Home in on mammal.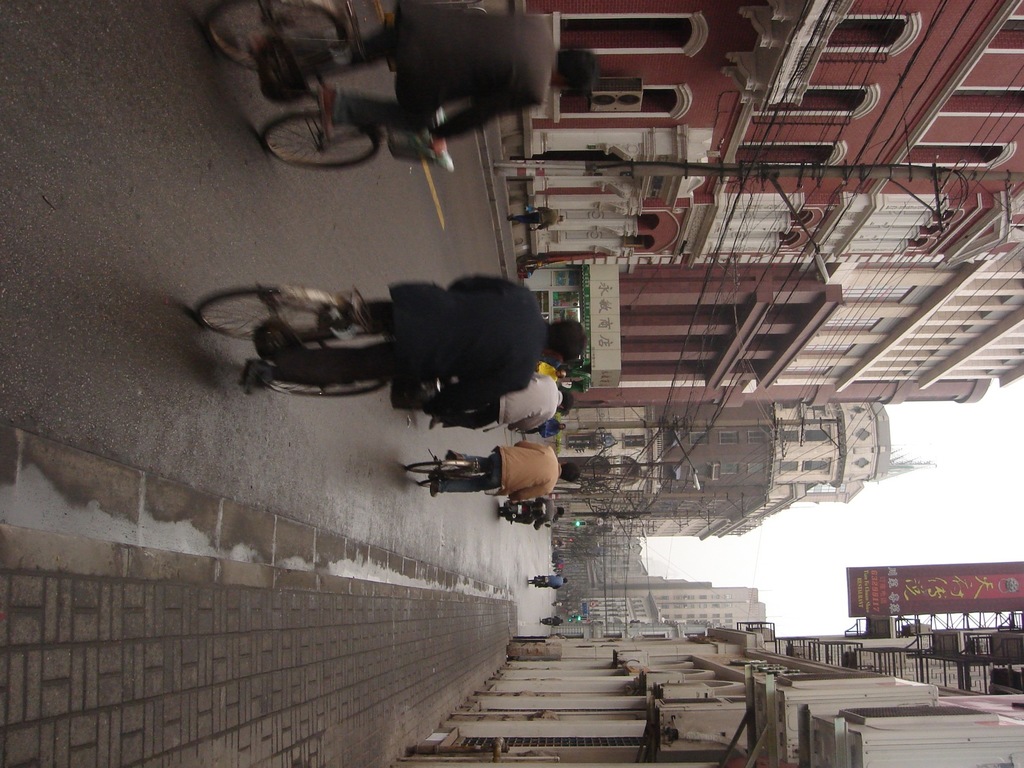
Homed in at detection(449, 446, 580, 508).
